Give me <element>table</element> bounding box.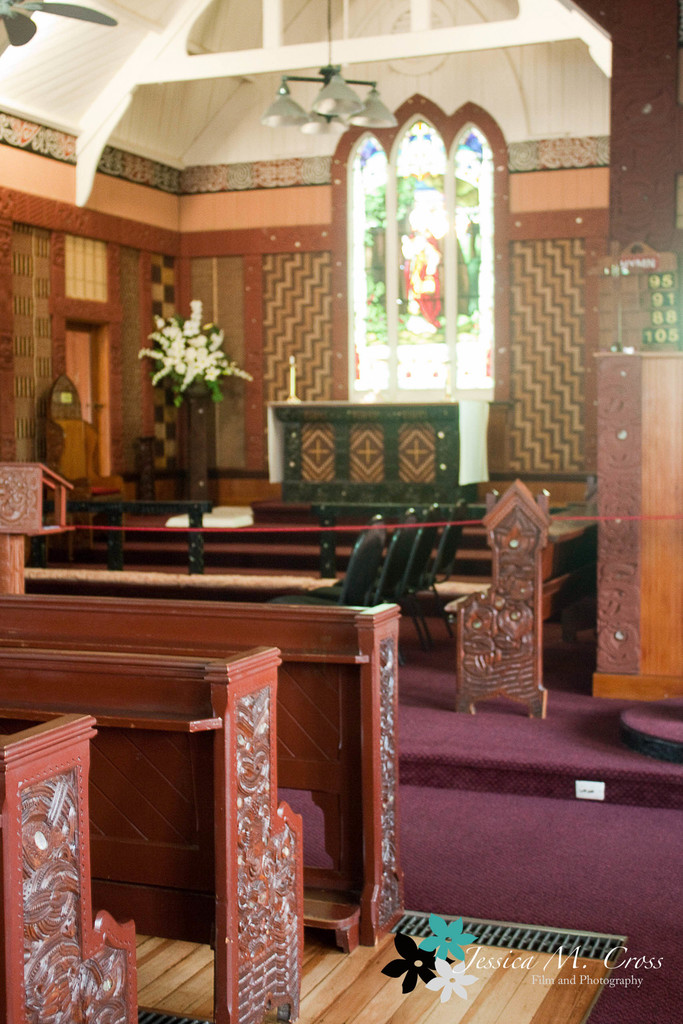
Rect(269, 392, 463, 511).
